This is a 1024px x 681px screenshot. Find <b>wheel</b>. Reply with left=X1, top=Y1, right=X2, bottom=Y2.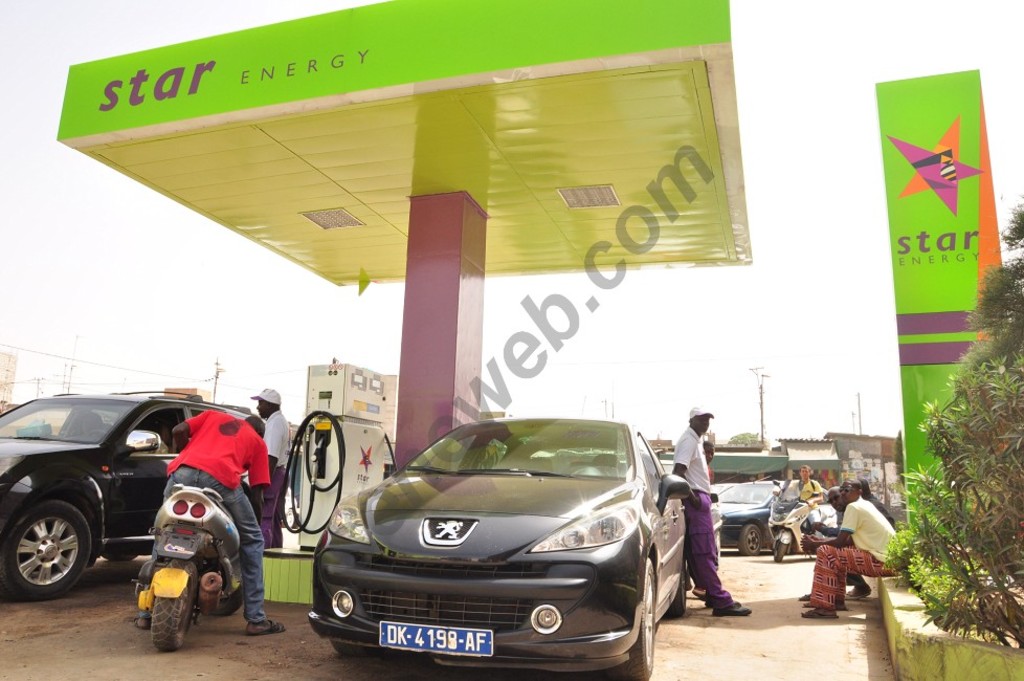
left=7, top=497, right=88, bottom=602.
